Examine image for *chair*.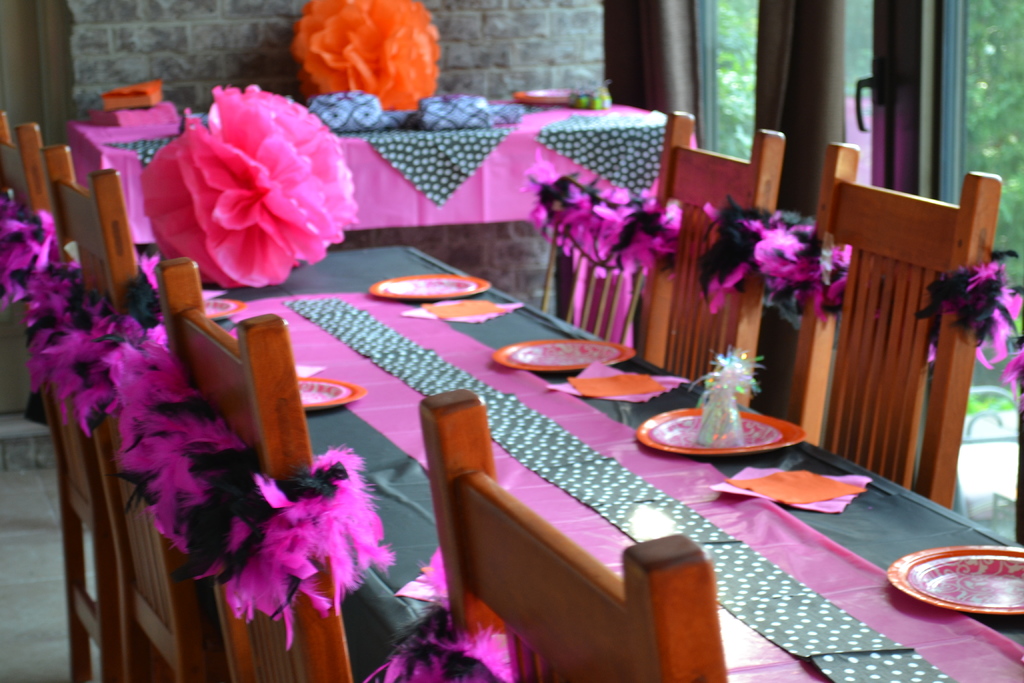
Examination result: (780,202,1004,532).
